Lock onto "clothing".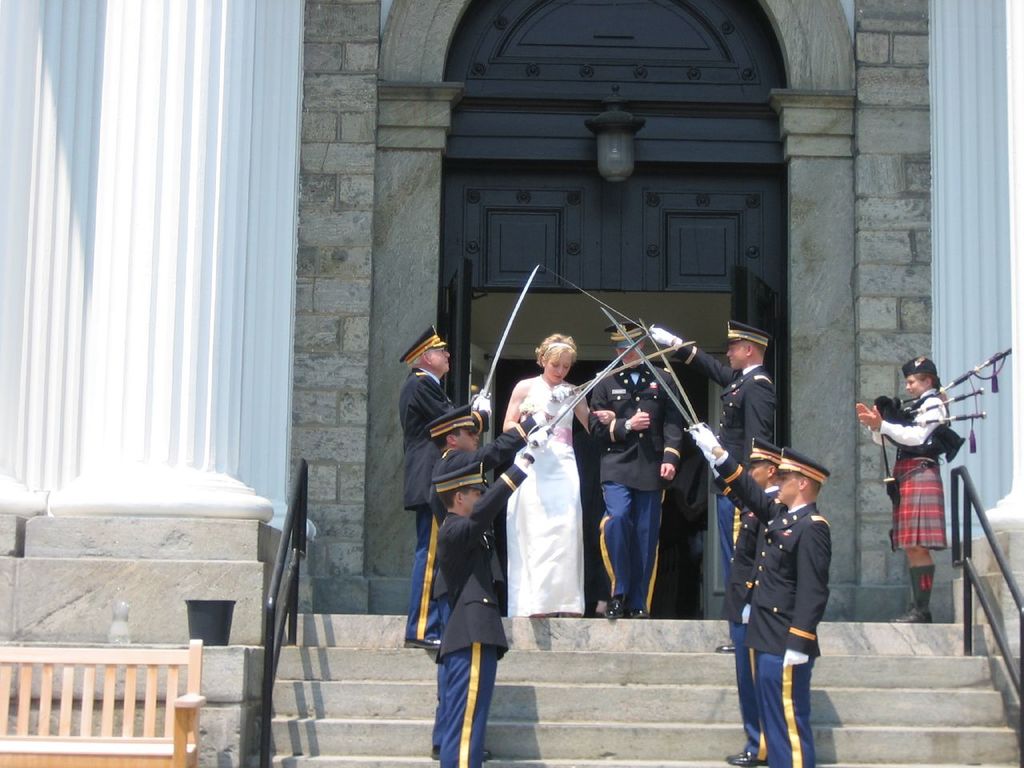
Locked: [405,354,486,690].
